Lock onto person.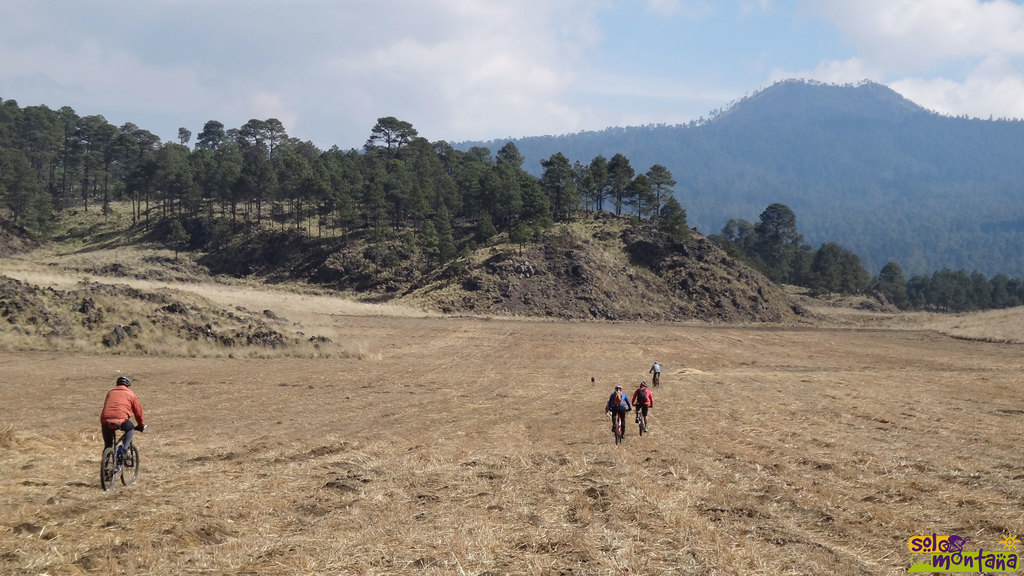
Locked: 93 371 150 468.
